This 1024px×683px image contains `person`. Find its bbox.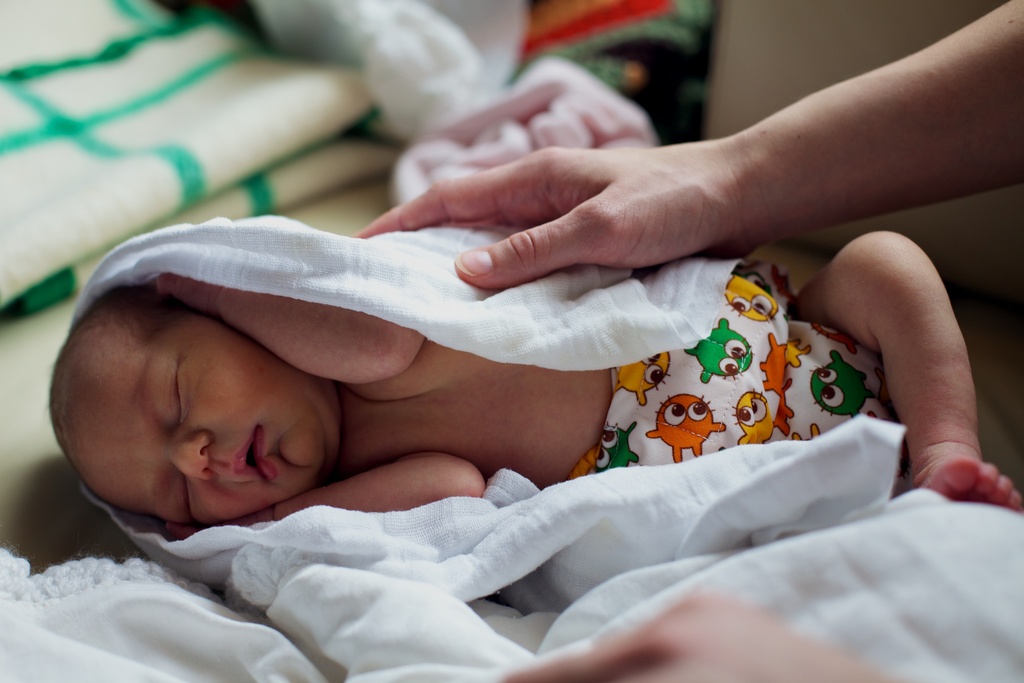
x1=493 y1=596 x2=897 y2=682.
